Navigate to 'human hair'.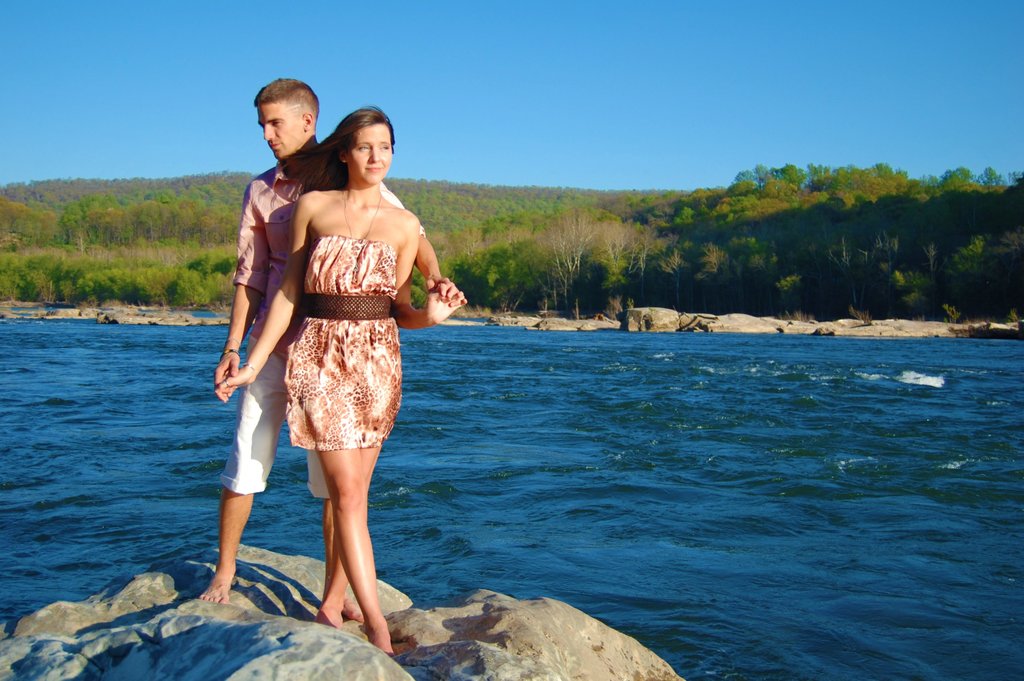
Navigation target: (x1=253, y1=75, x2=324, y2=120).
